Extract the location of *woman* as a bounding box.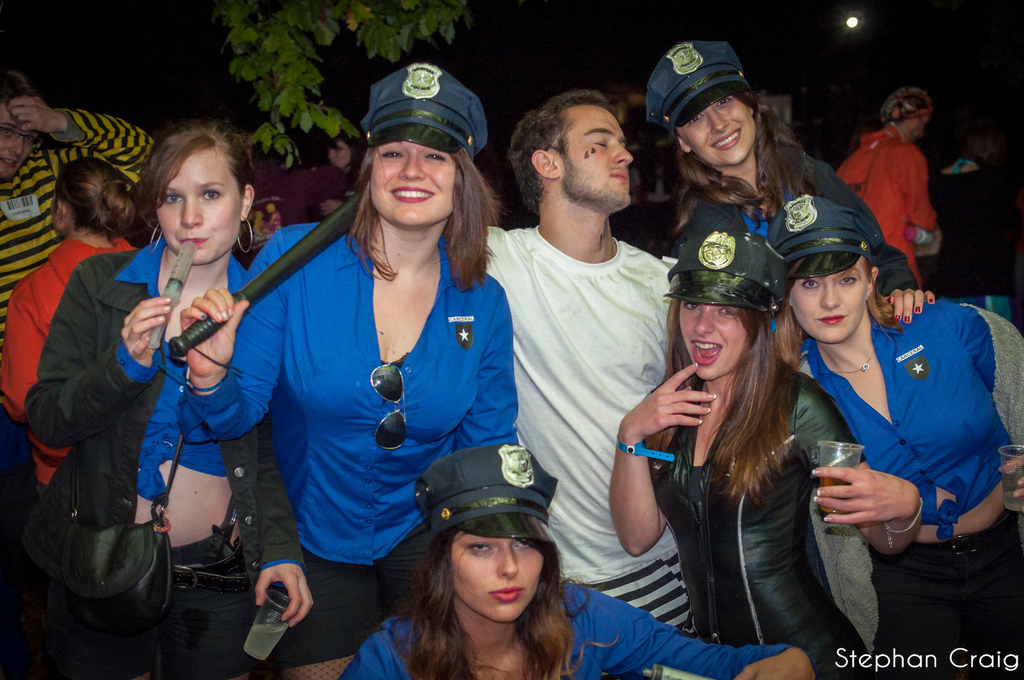
[836, 80, 948, 280].
